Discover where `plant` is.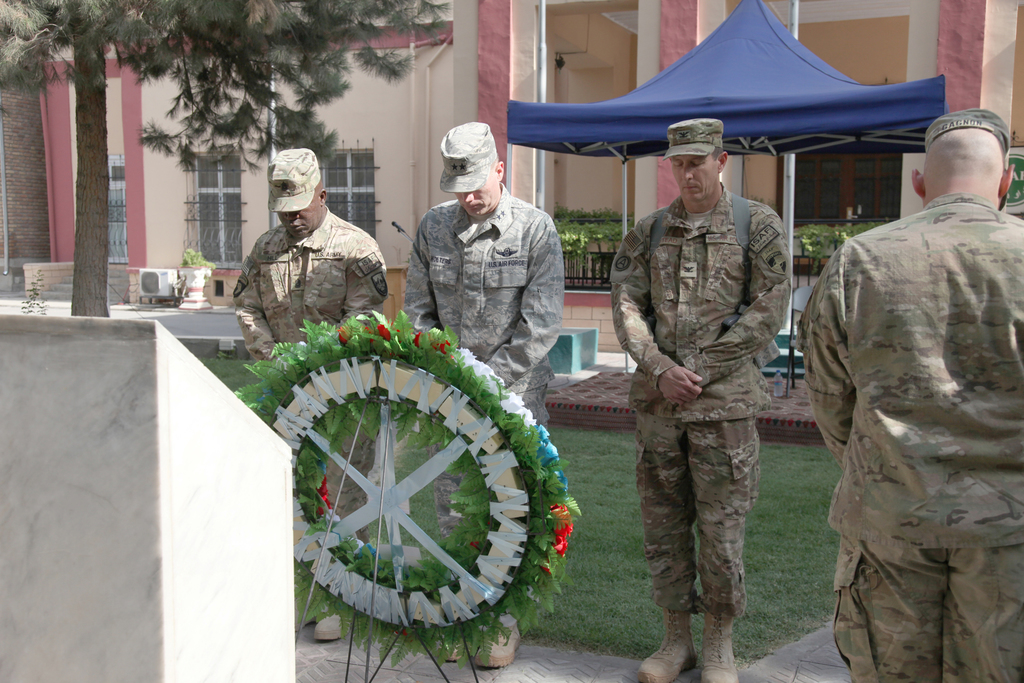
Discovered at bbox=(806, 217, 898, 259).
